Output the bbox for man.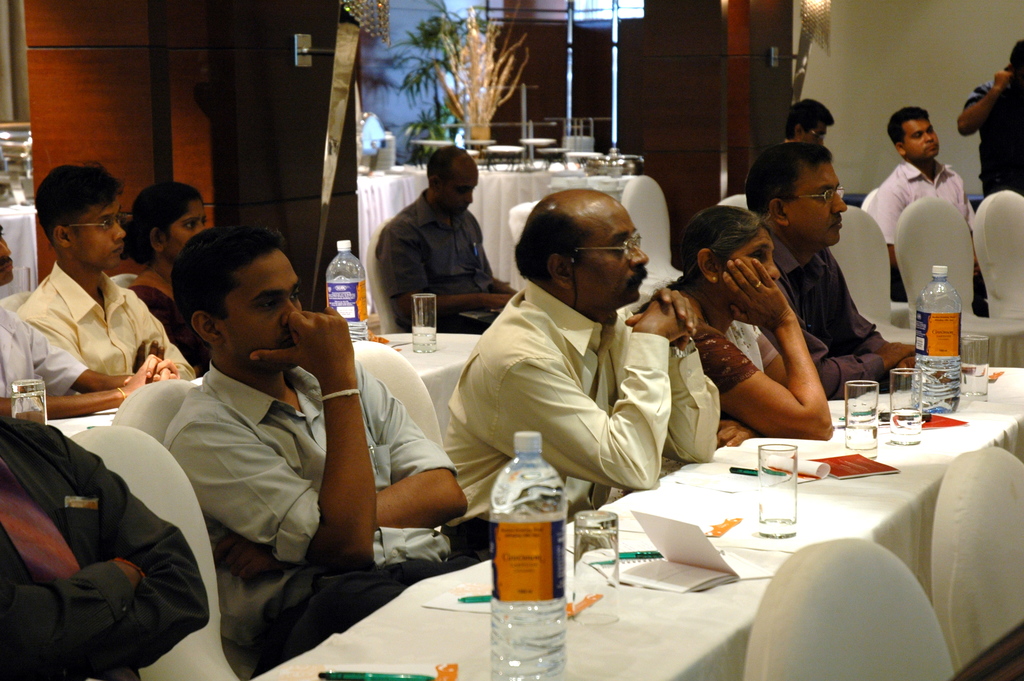
box=[92, 237, 454, 612].
